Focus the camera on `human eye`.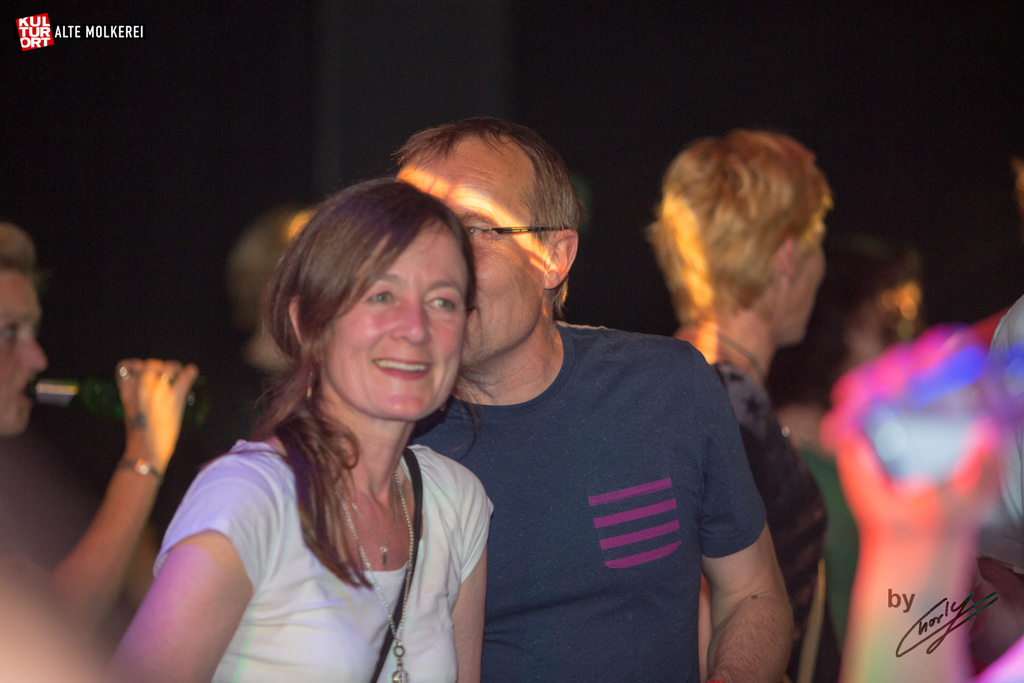
Focus region: [466,221,483,237].
